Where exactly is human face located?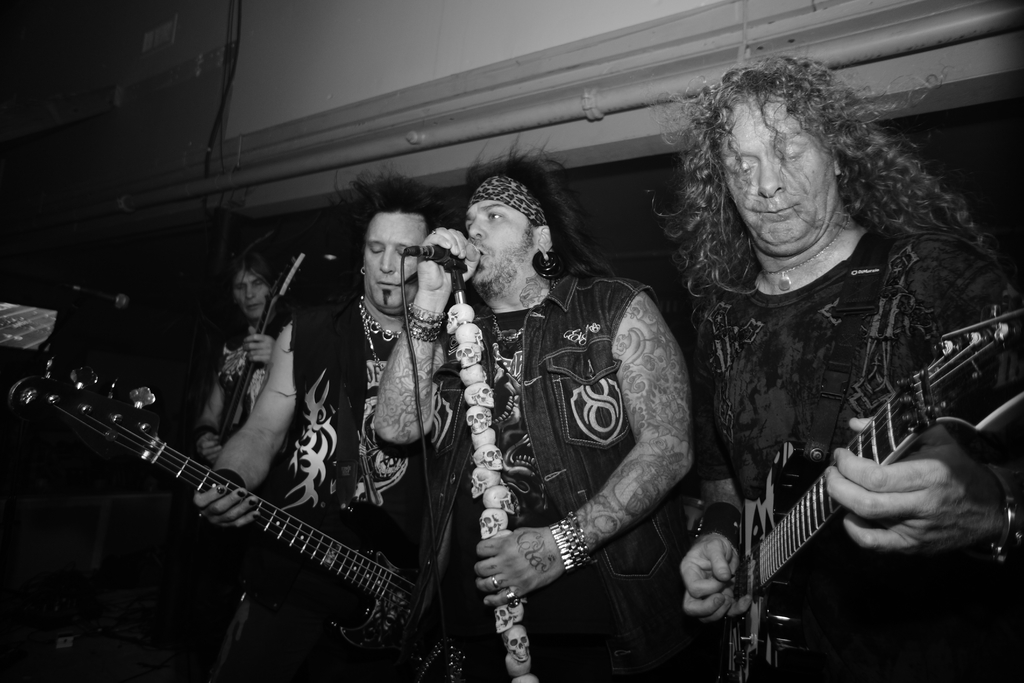
Its bounding box is [x1=718, y1=93, x2=835, y2=252].
